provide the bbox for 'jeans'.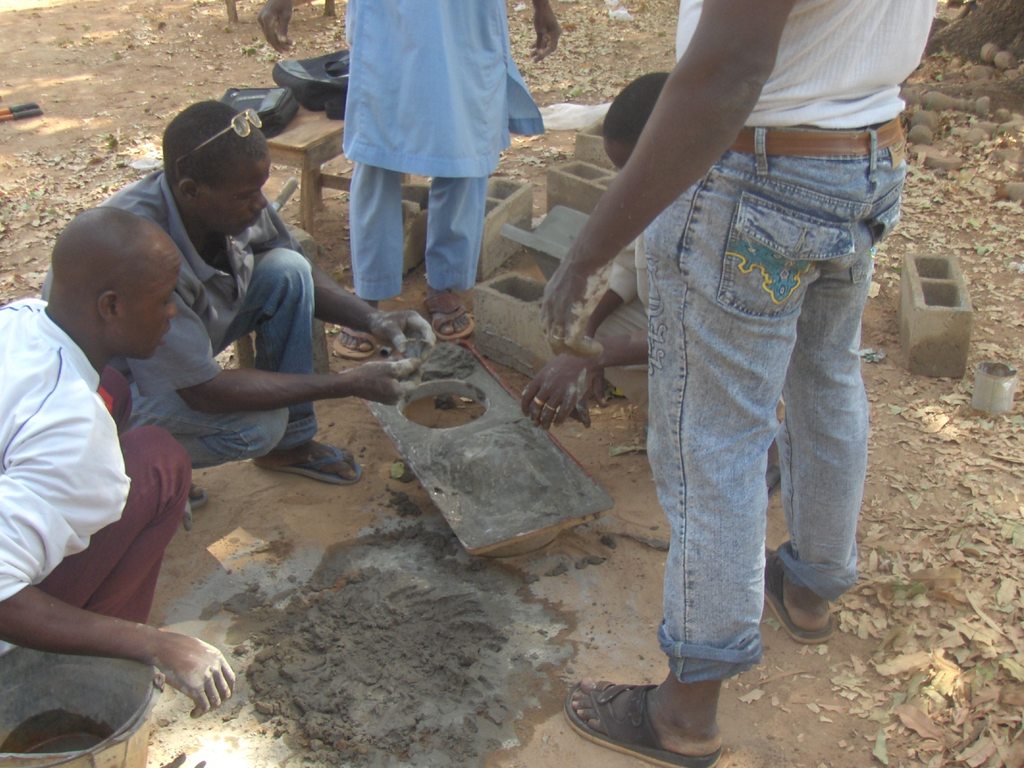
<region>627, 152, 869, 711</region>.
